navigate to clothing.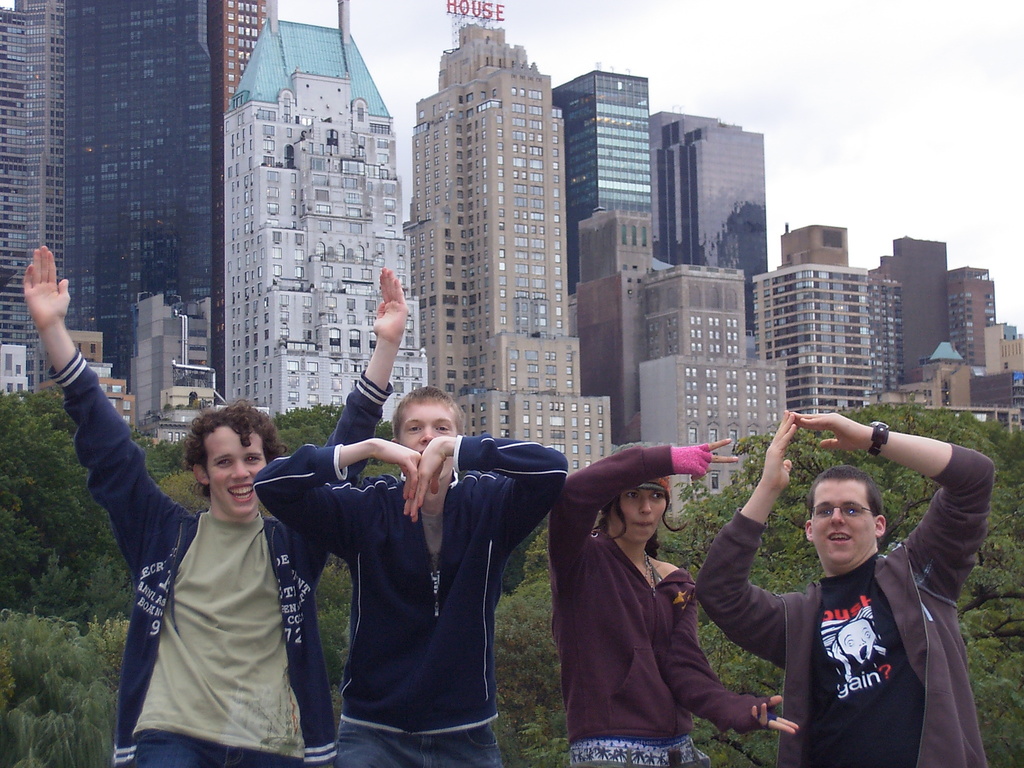
Navigation target: rect(253, 434, 568, 767).
